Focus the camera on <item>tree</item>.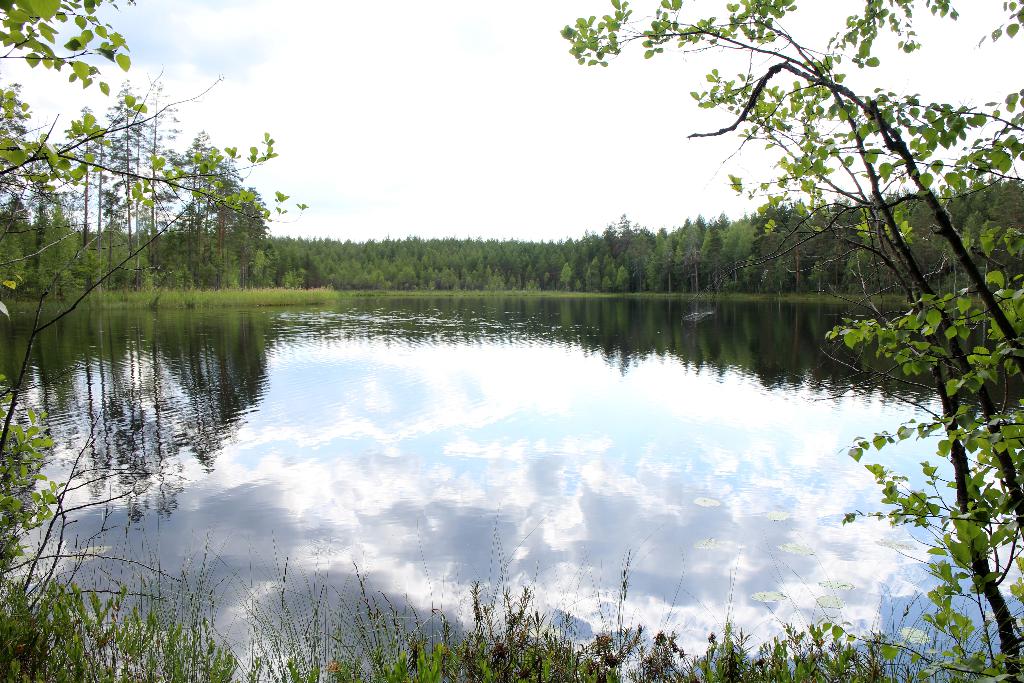
Focus region: BBox(561, 0, 1023, 682).
